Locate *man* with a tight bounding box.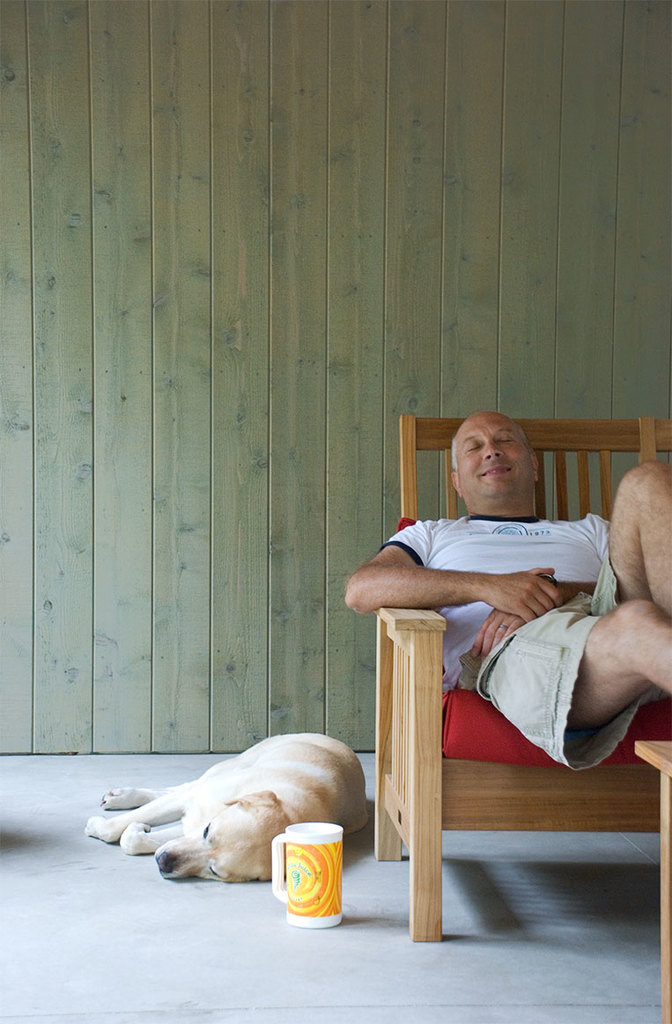
detection(333, 406, 671, 768).
